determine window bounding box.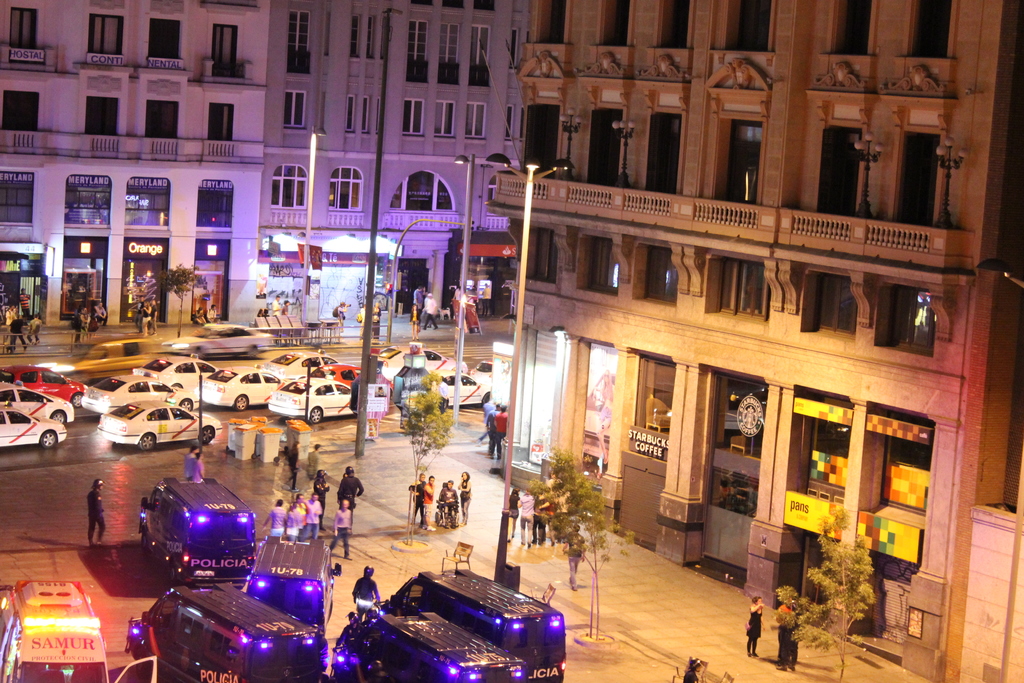
Determined: BBox(345, 94, 356, 134).
